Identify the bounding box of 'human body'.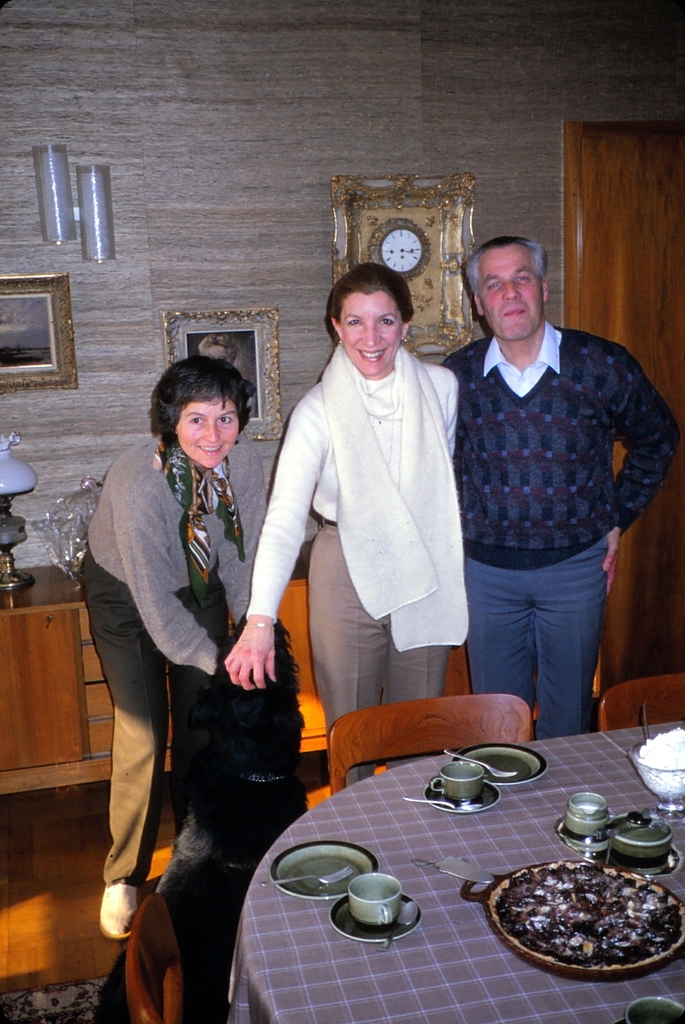
Rect(439, 235, 678, 752).
